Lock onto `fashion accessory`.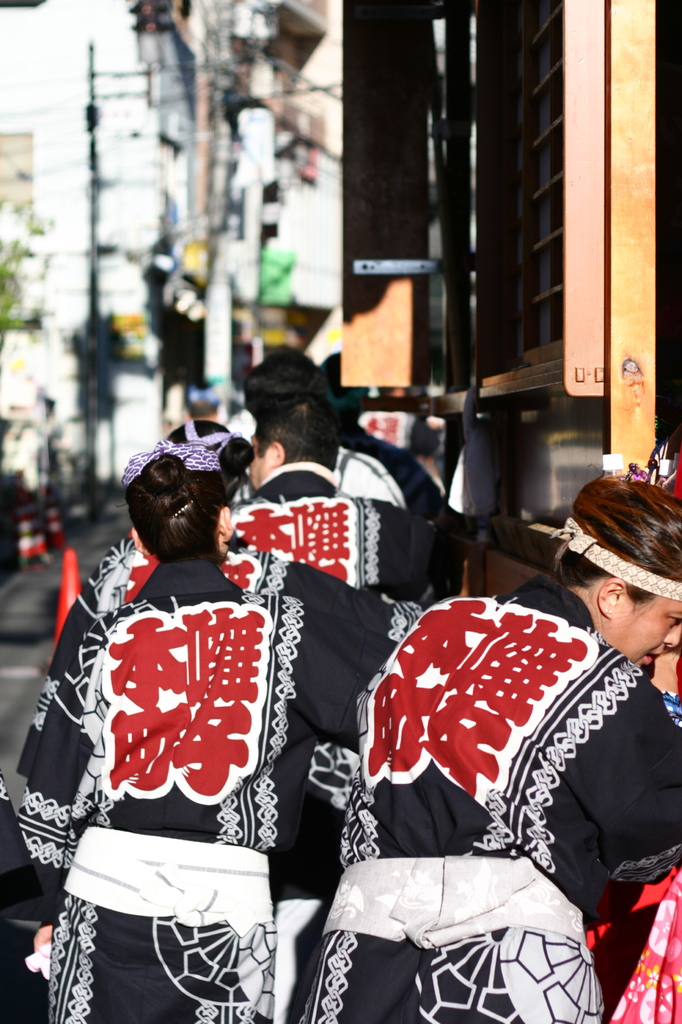
Locked: <bbox>120, 417, 228, 478</bbox>.
